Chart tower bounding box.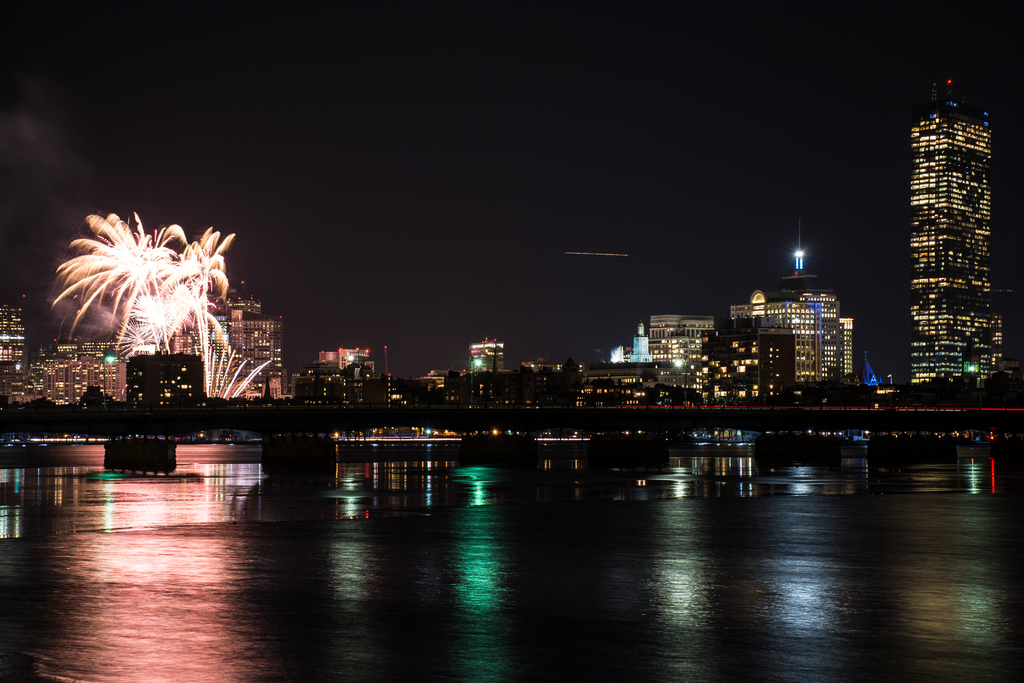
Charted: <box>0,285,30,400</box>.
